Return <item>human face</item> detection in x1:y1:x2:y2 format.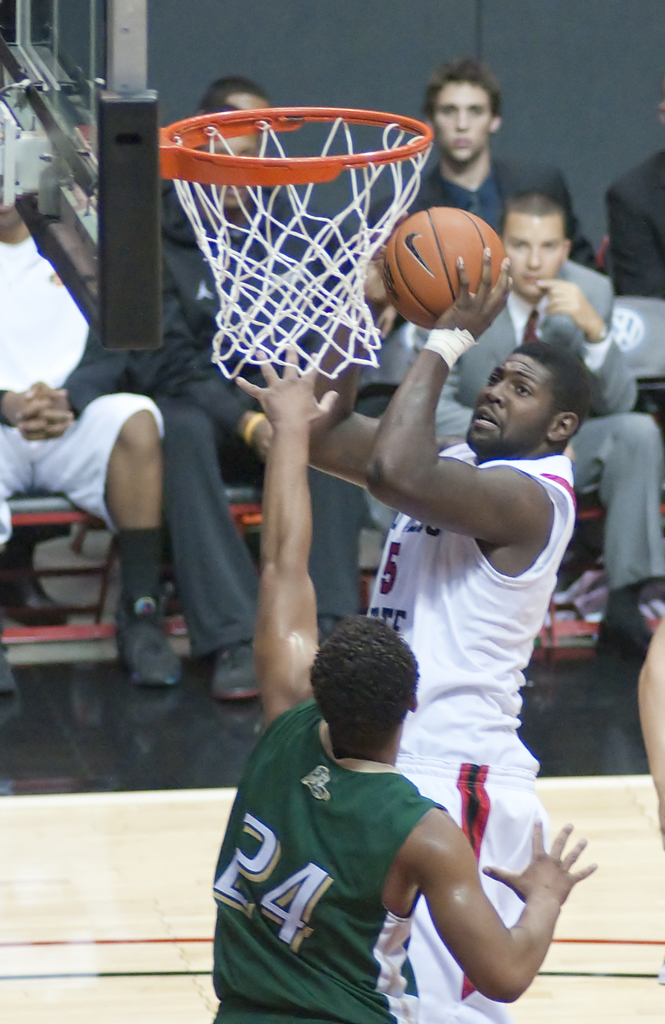
436:84:490:166.
